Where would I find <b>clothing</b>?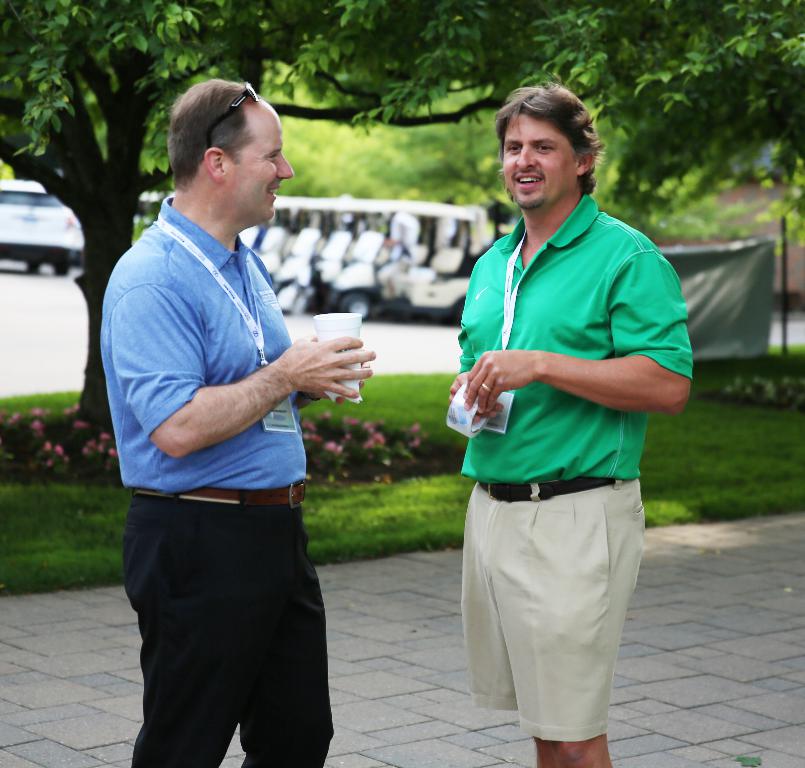
At bbox=(97, 192, 336, 765).
